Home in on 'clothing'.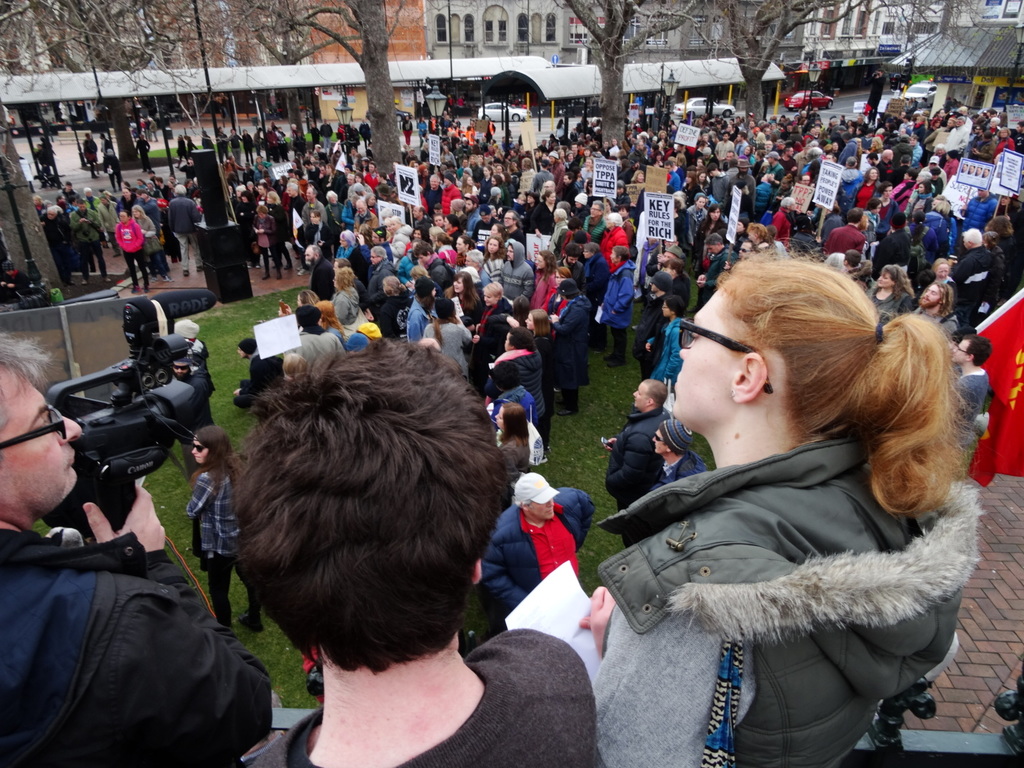
Homed in at region(40, 211, 68, 277).
